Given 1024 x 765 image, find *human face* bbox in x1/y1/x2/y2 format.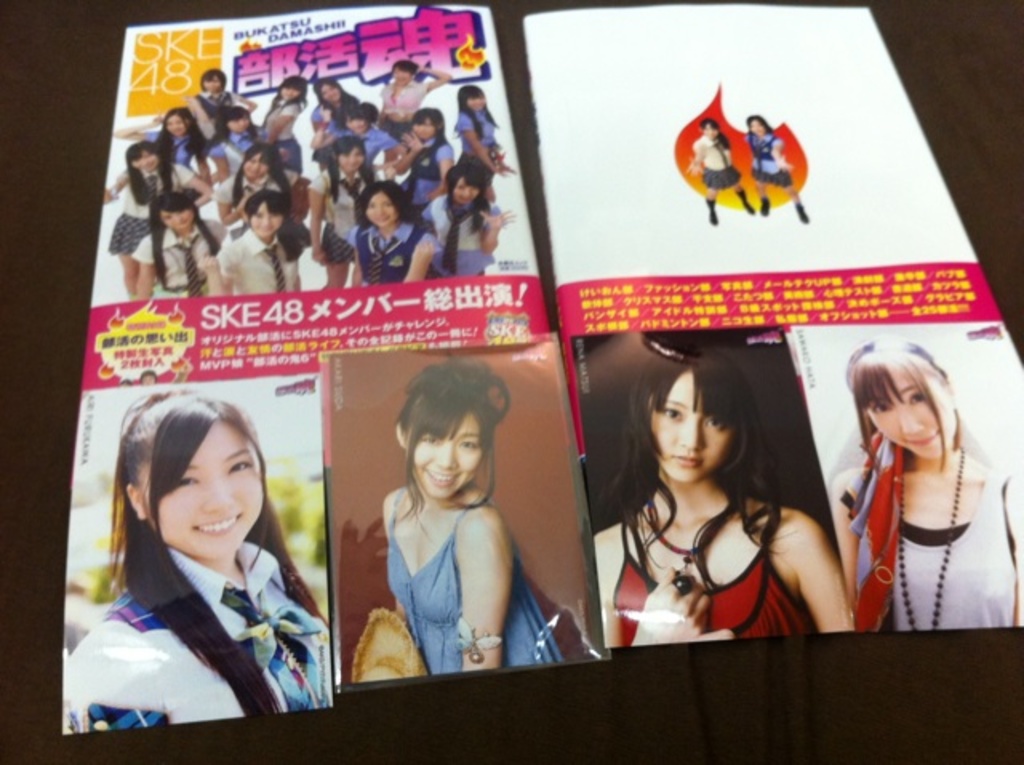
166/112/190/139.
